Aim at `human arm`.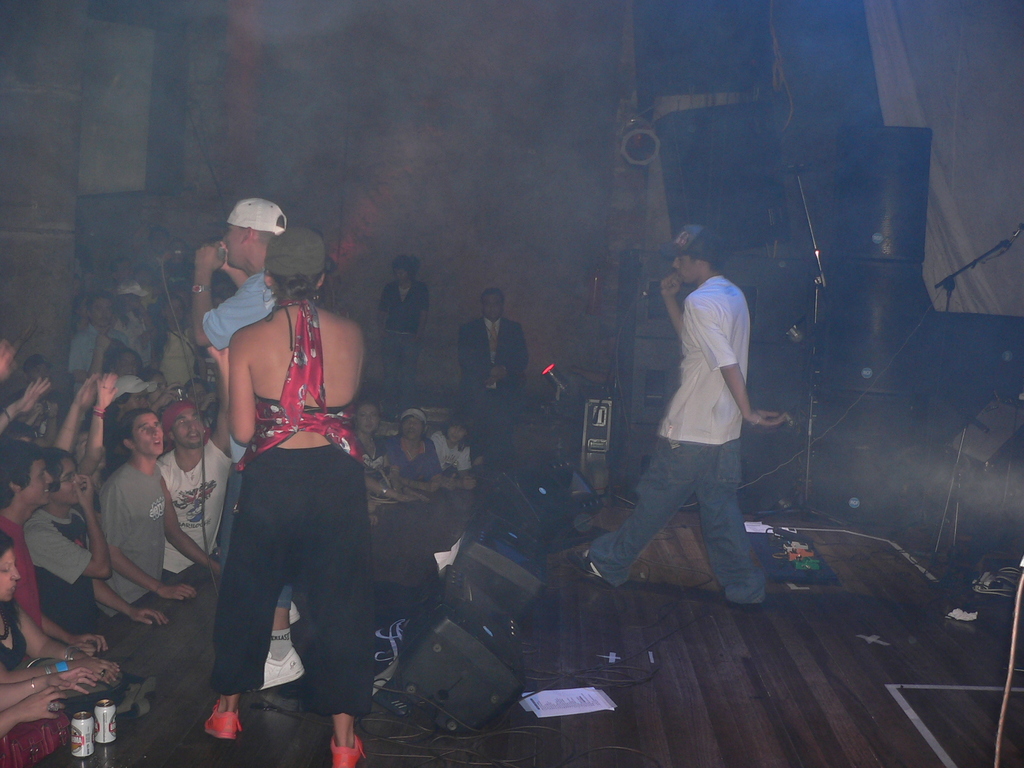
Aimed at l=77, t=373, r=115, b=490.
